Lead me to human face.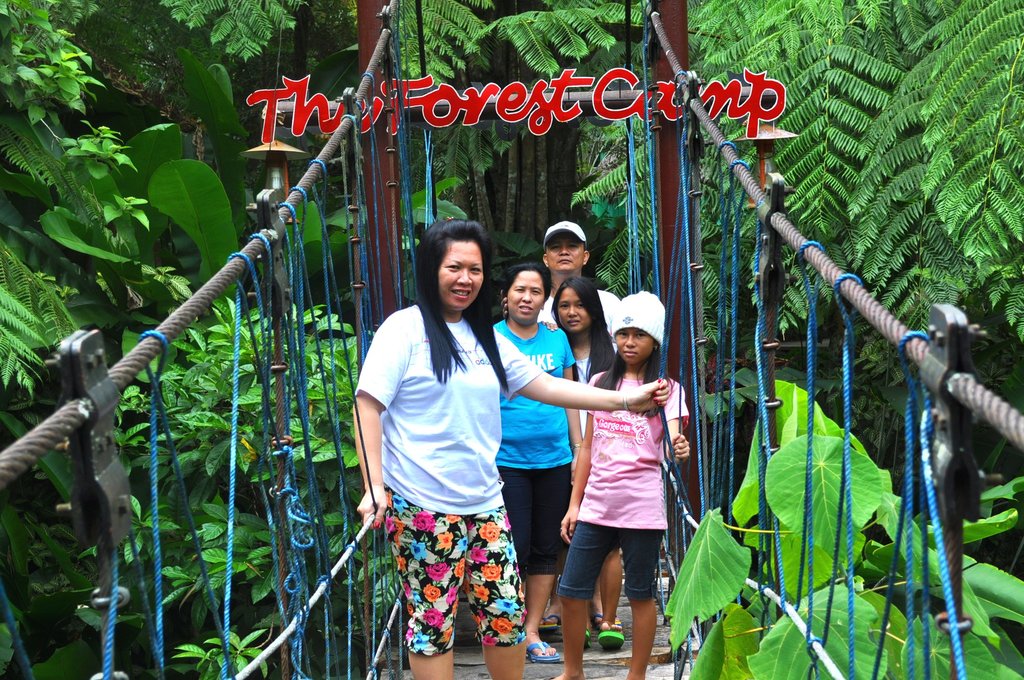
Lead to box(614, 332, 657, 366).
